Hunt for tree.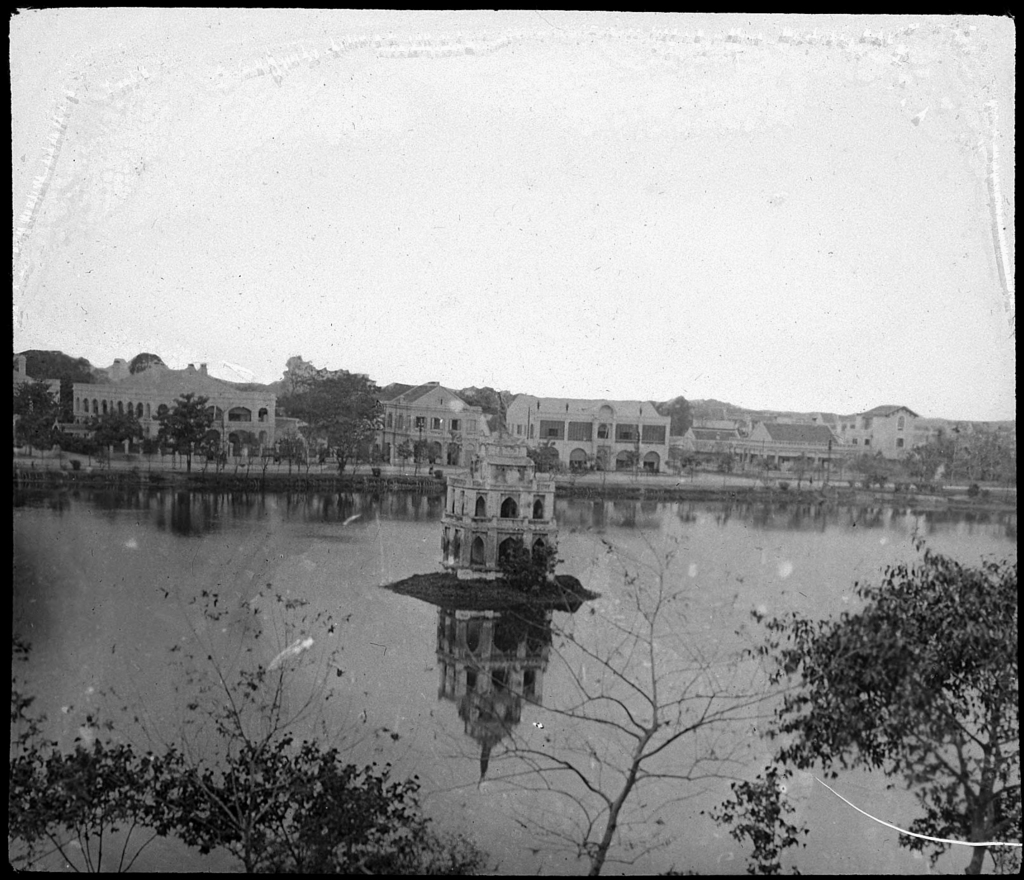
Hunted down at 529, 444, 563, 476.
